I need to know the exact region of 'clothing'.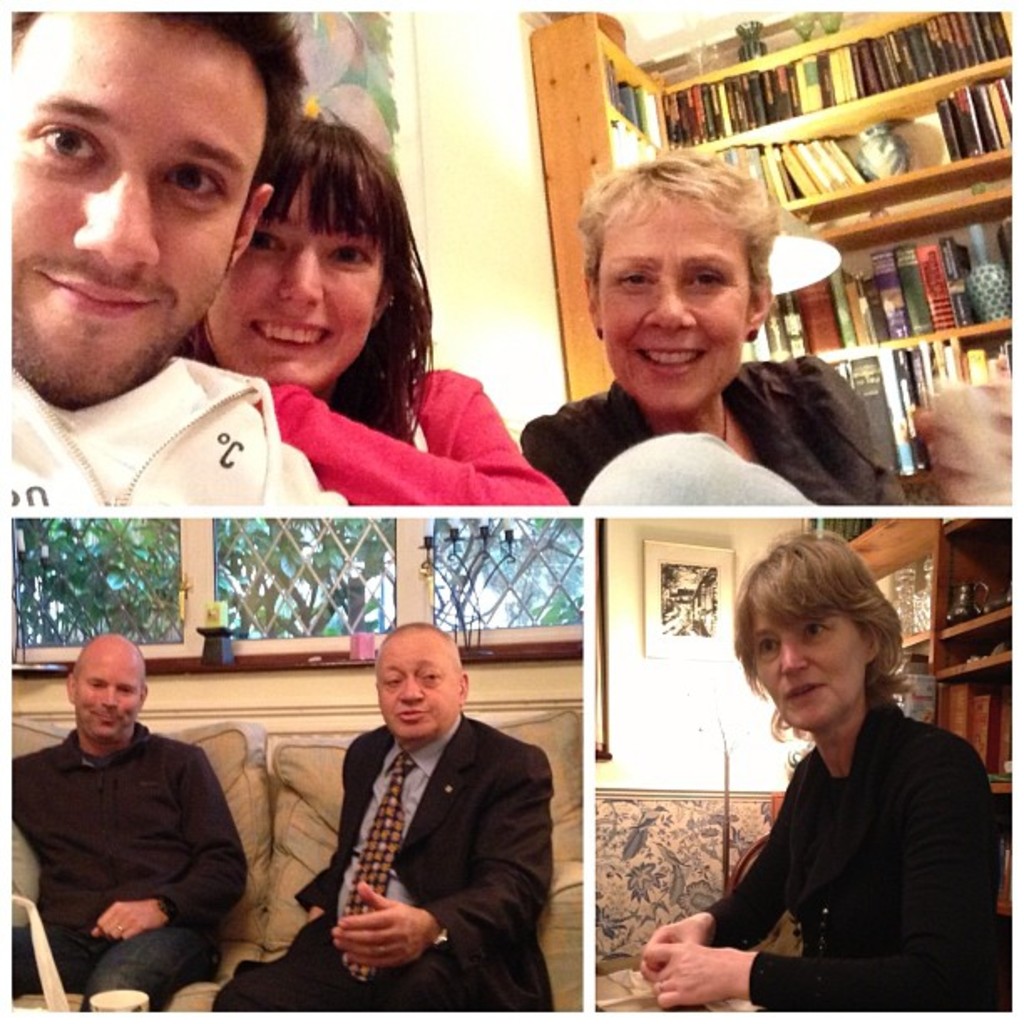
Region: locate(261, 368, 566, 504).
